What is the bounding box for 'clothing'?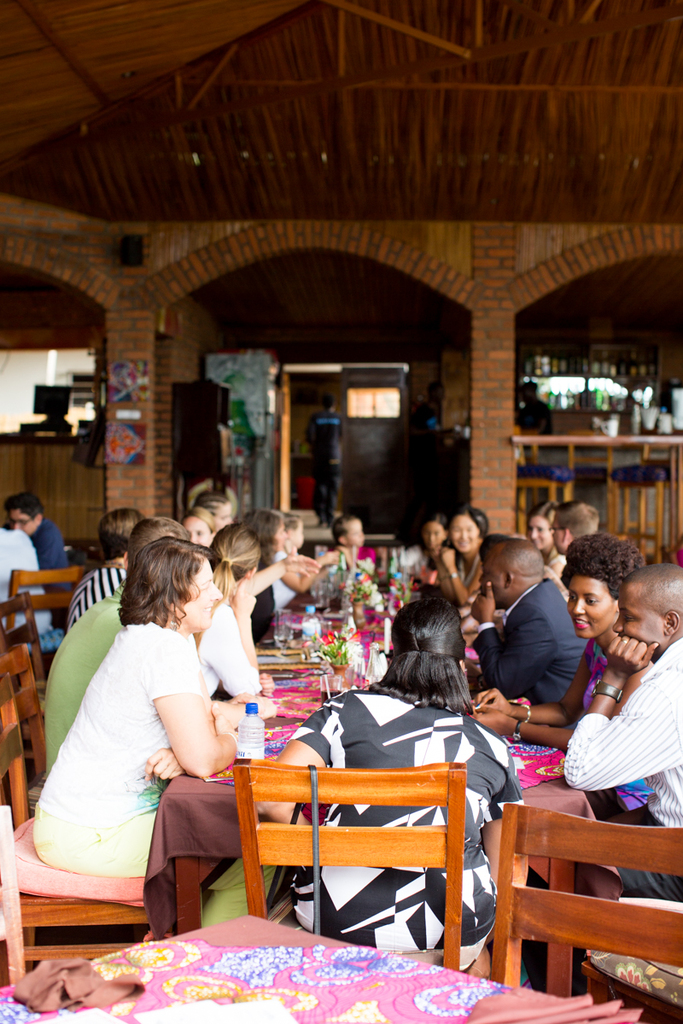
select_region(562, 635, 682, 899).
